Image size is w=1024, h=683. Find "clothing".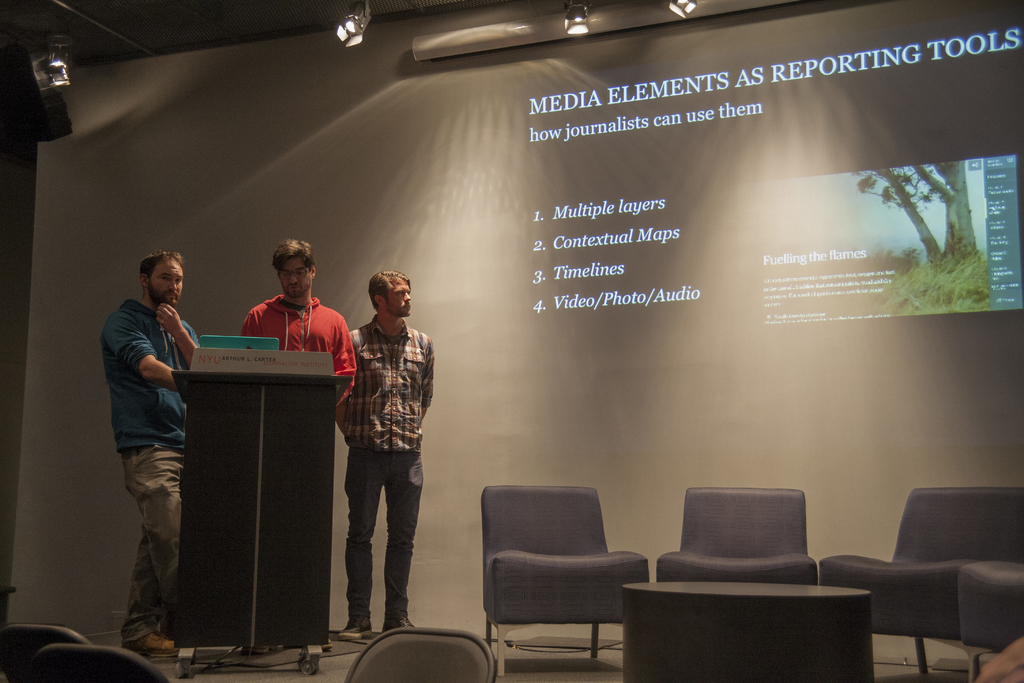
347,311,434,637.
